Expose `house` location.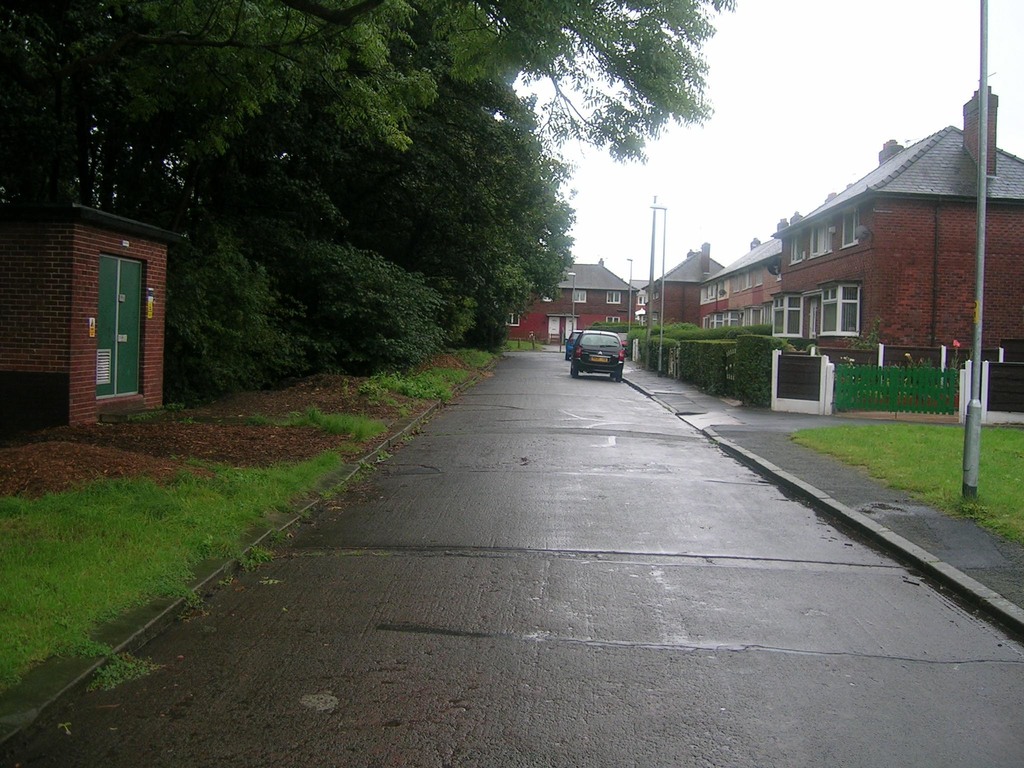
Exposed at [x1=644, y1=240, x2=720, y2=326].
